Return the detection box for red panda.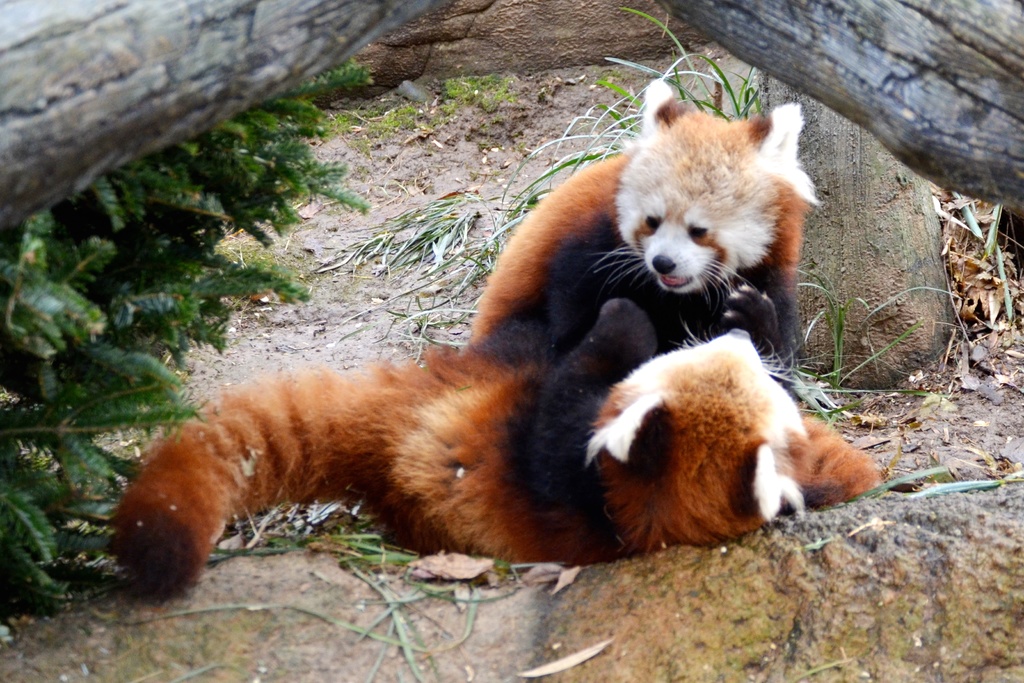
bbox=(466, 79, 819, 370).
